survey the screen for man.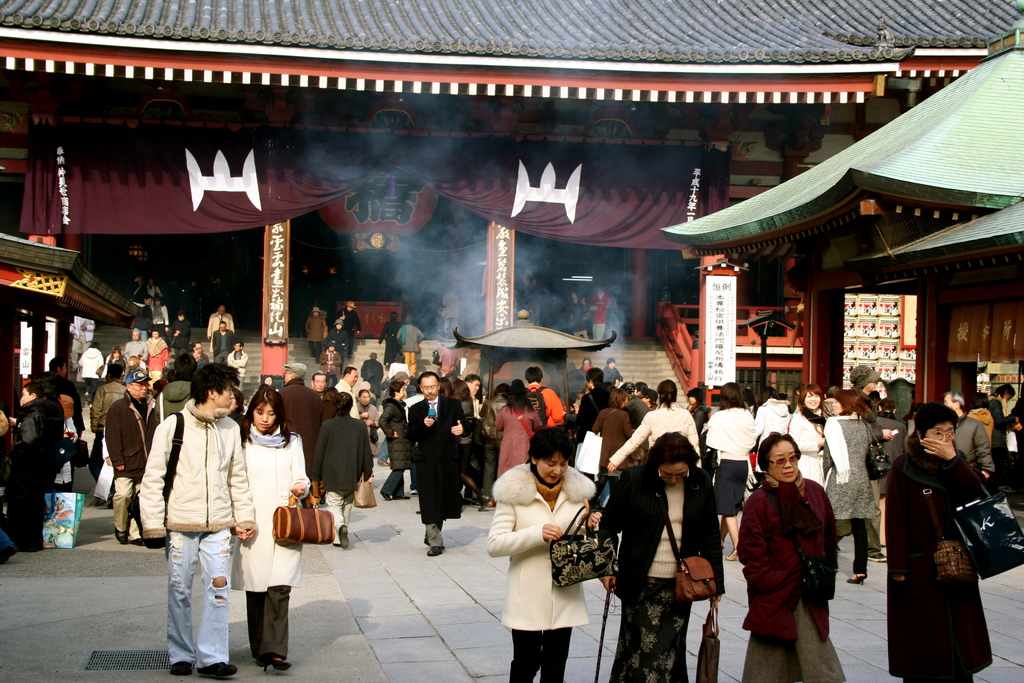
Survey found: bbox(311, 372, 333, 422).
